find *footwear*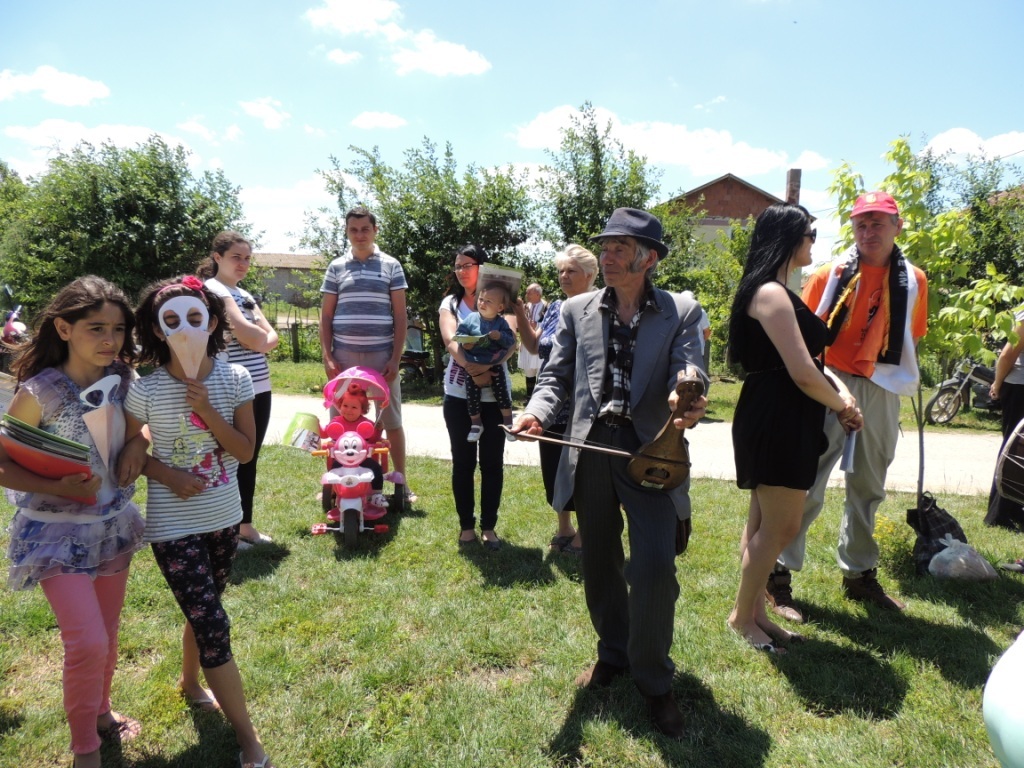
locate(478, 529, 503, 550)
